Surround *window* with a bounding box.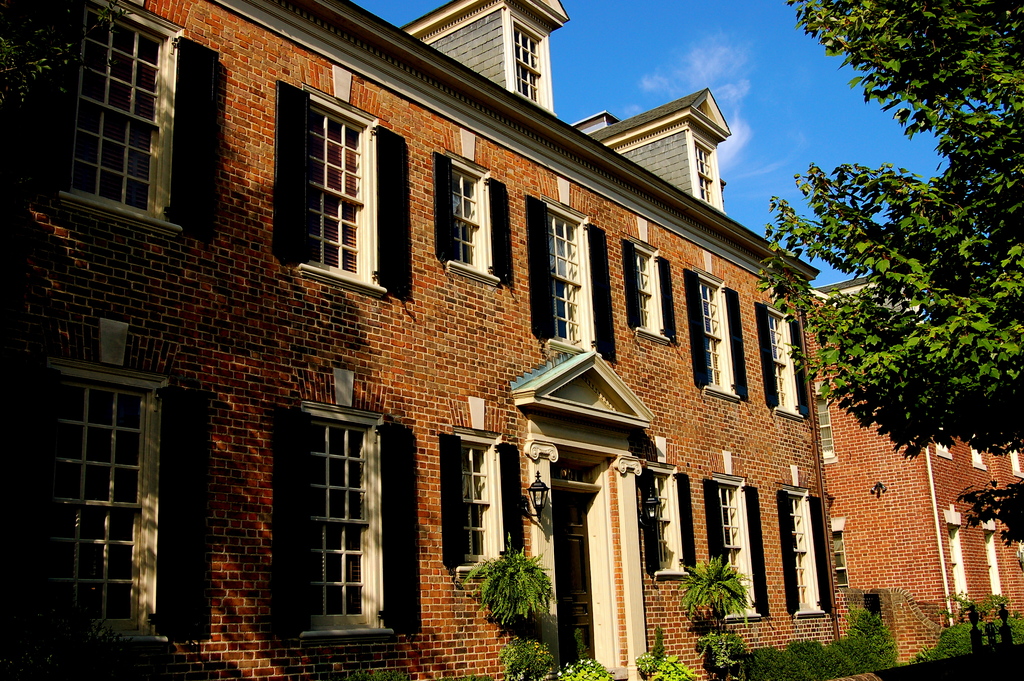
bbox=[510, 14, 547, 105].
